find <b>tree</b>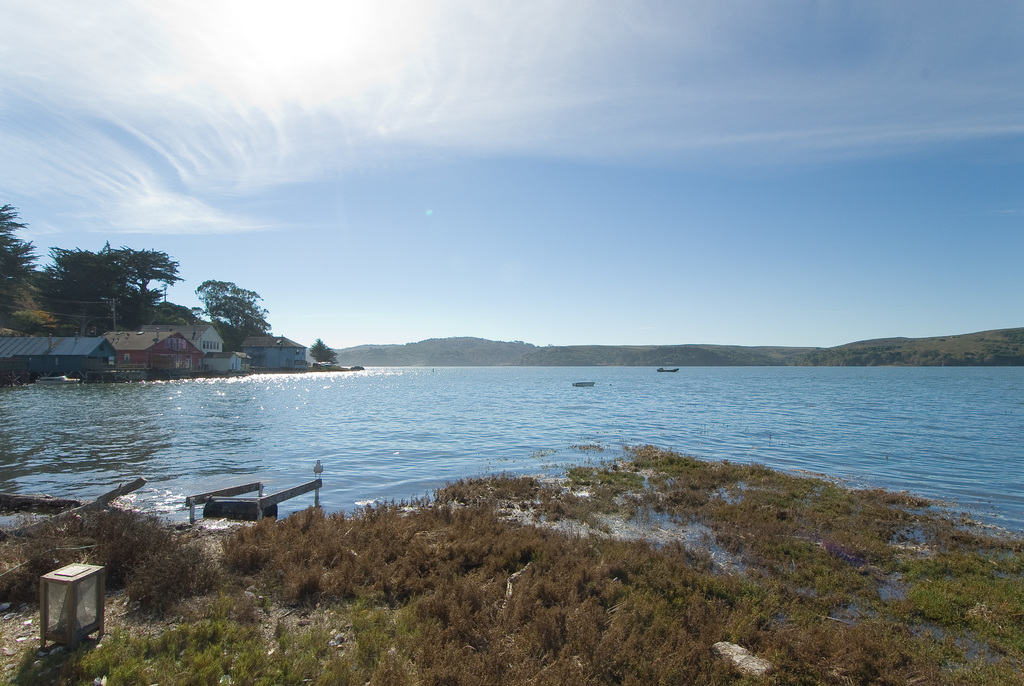
select_region(38, 227, 180, 336)
